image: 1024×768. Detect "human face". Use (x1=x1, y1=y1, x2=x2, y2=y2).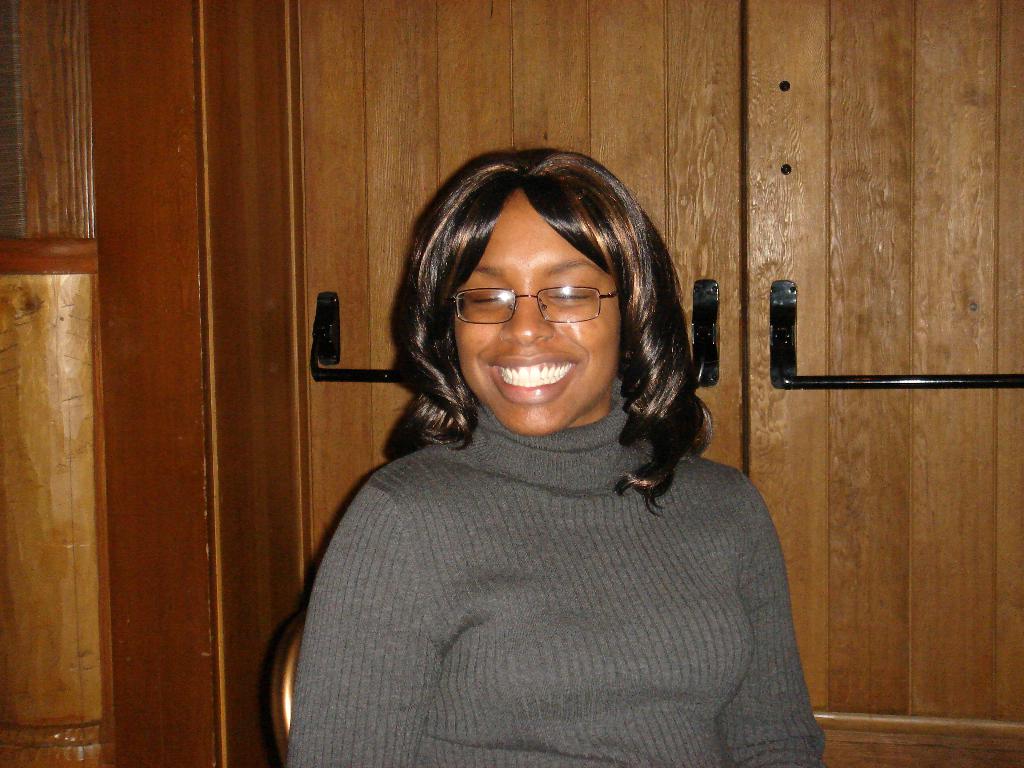
(x1=453, y1=191, x2=620, y2=435).
